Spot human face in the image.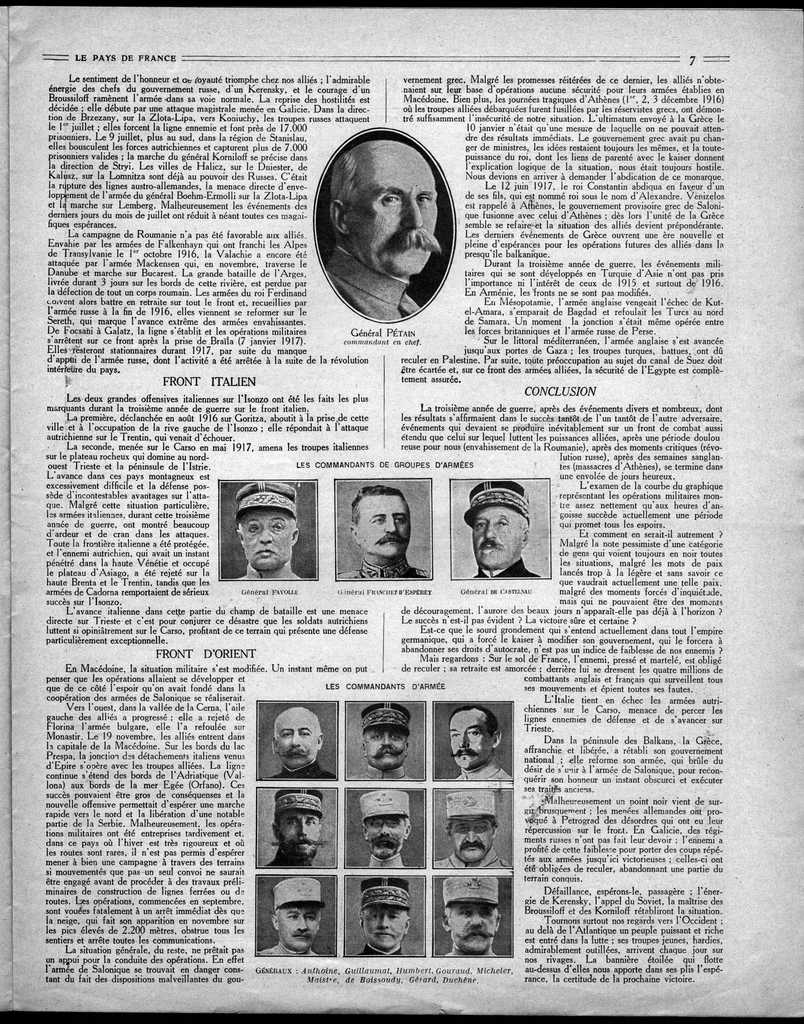
human face found at <region>280, 906, 323, 948</region>.
